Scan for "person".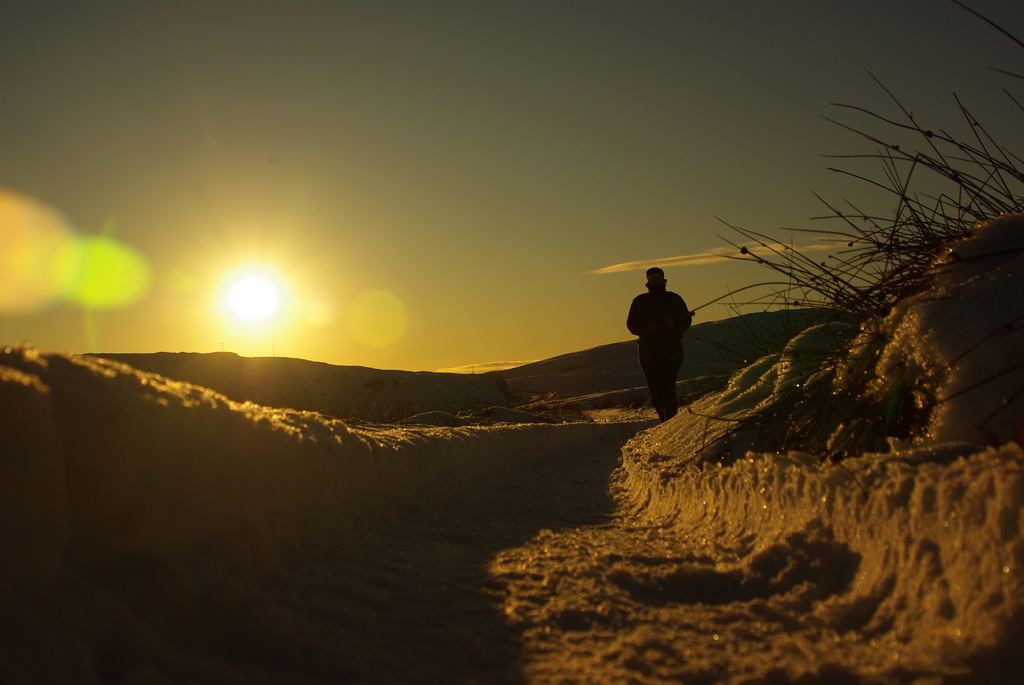
Scan result: bbox=[633, 264, 698, 420].
